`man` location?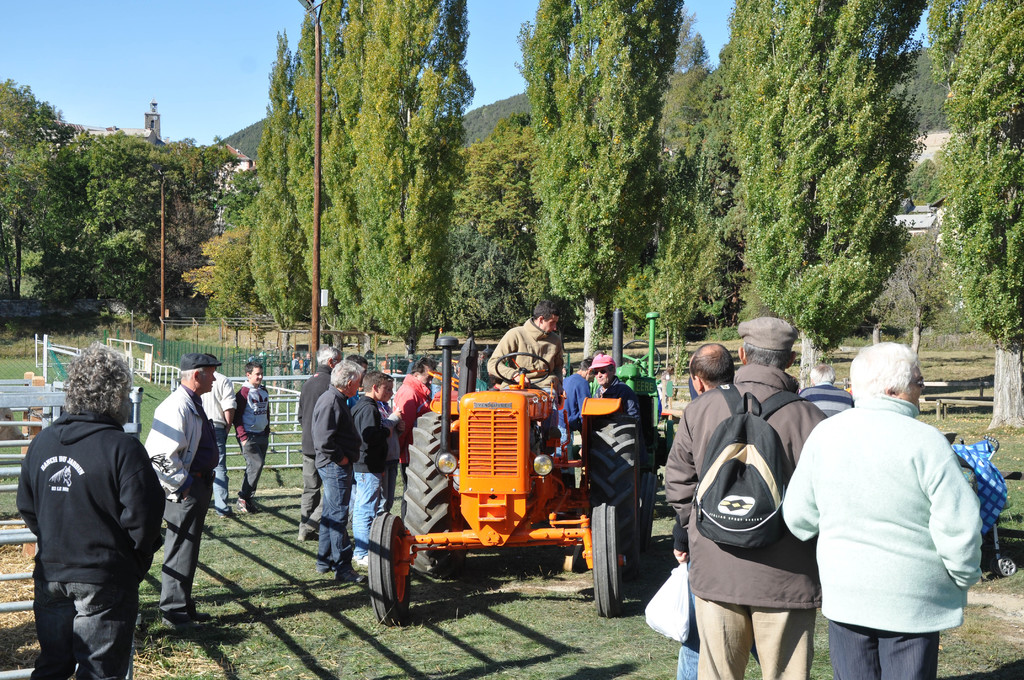
box=[797, 332, 1005, 670]
